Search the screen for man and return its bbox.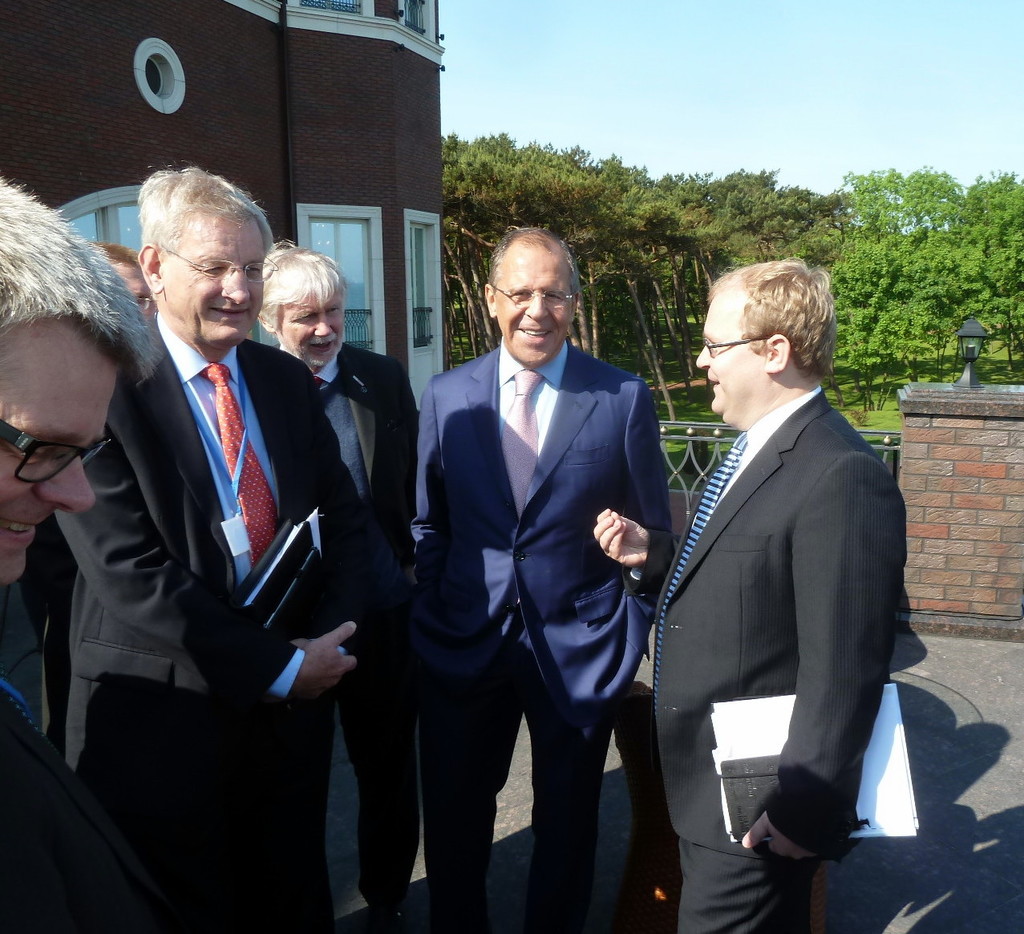
Found: pyautogui.locateOnScreen(83, 228, 159, 325).
